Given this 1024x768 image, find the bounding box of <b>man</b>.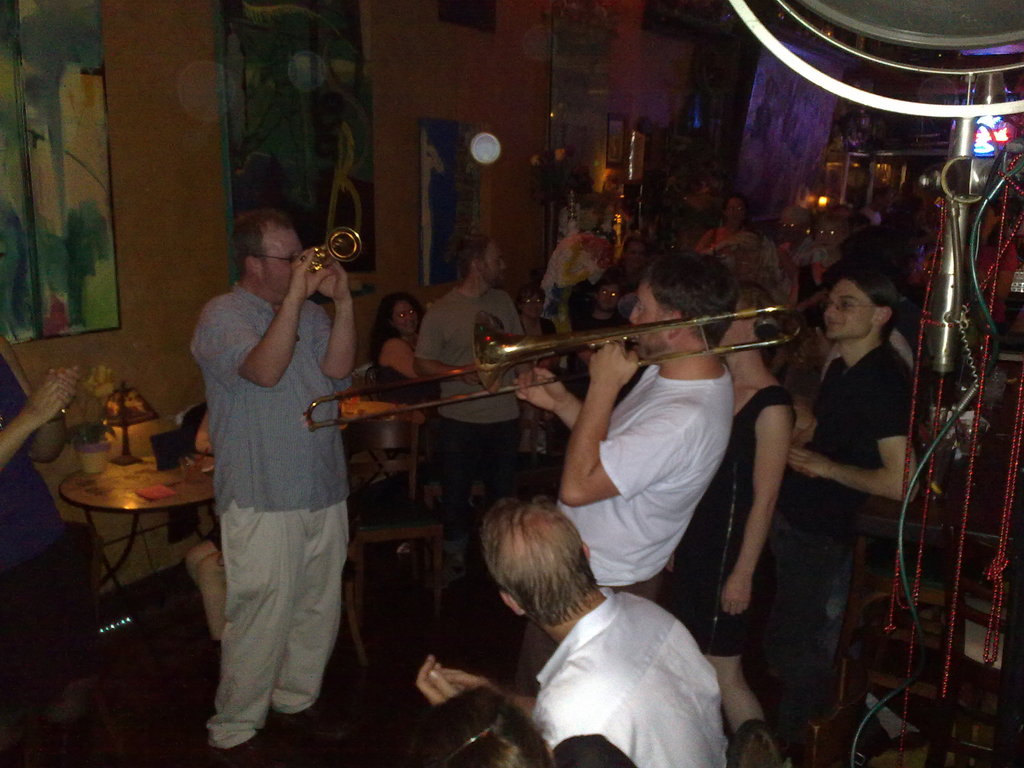
detection(181, 166, 374, 755).
